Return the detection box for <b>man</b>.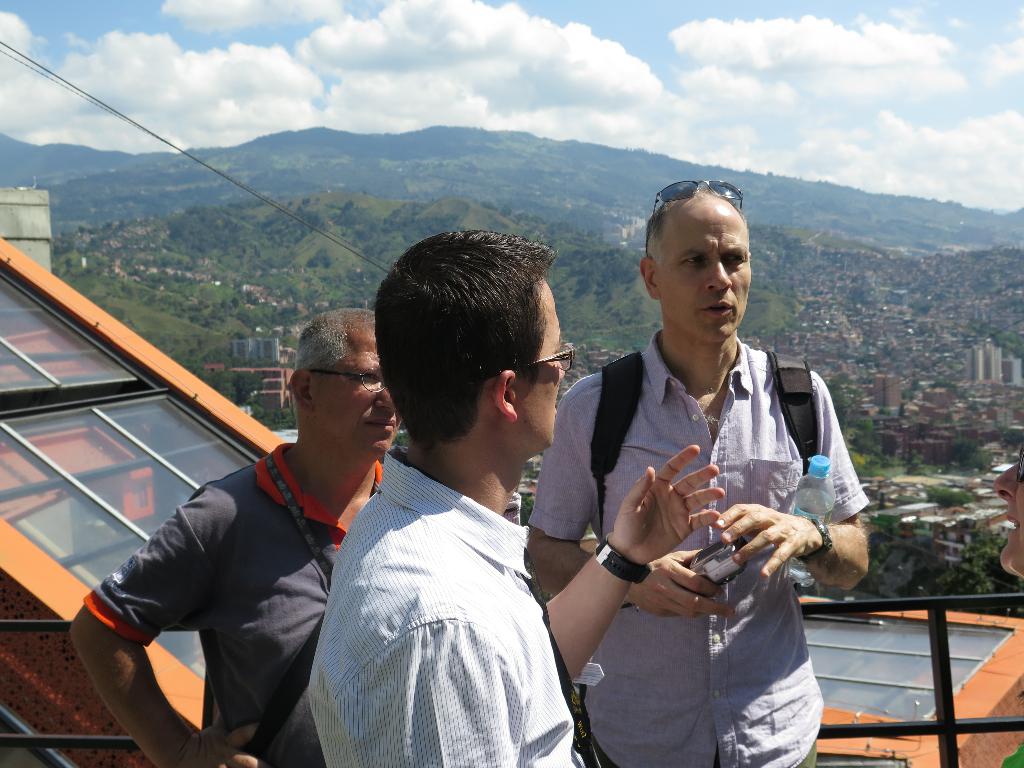
BBox(523, 170, 881, 767).
